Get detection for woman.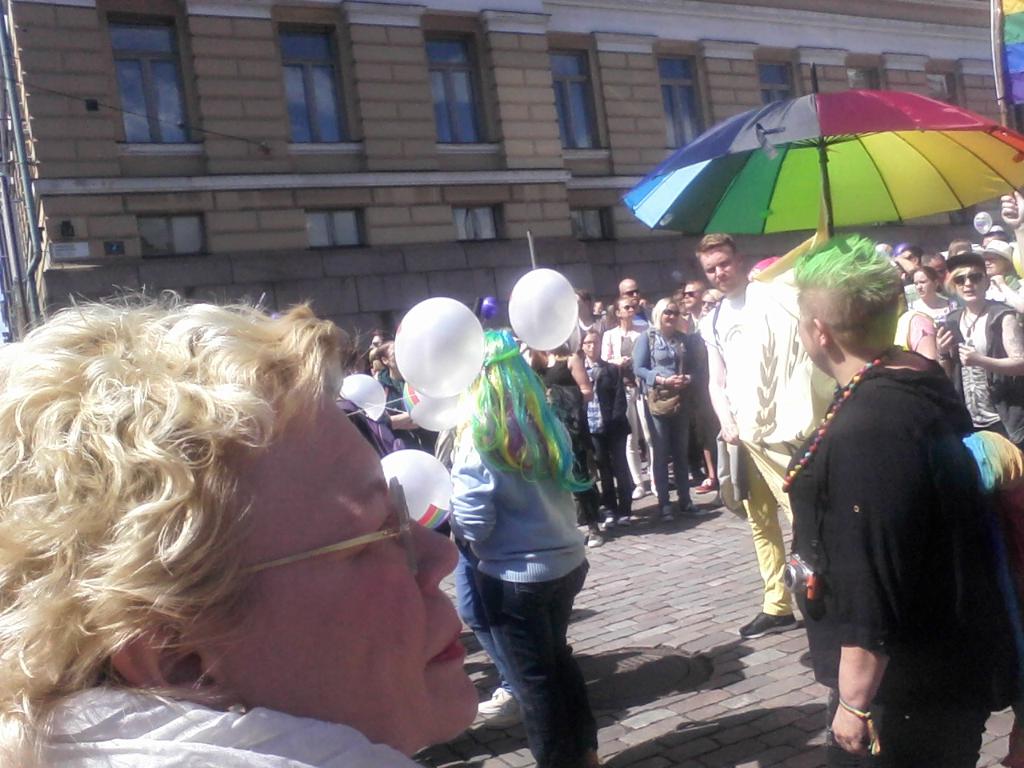
Detection: (x1=782, y1=238, x2=1023, y2=763).
